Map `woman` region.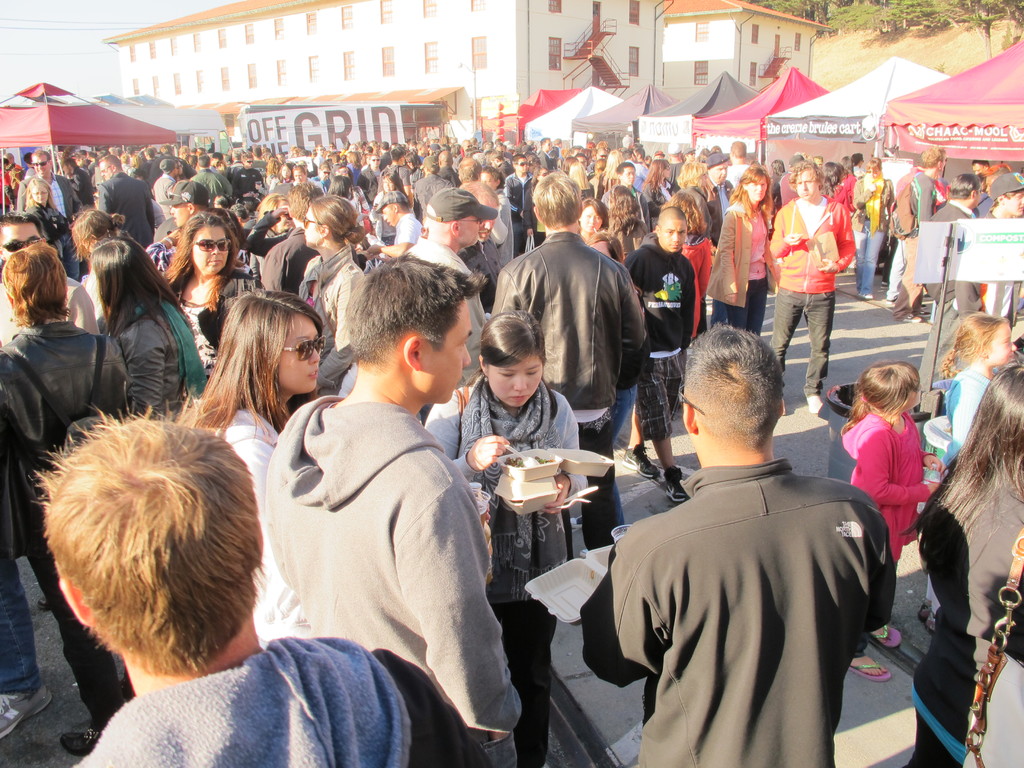
Mapped to {"x1": 425, "y1": 316, "x2": 575, "y2": 767}.
